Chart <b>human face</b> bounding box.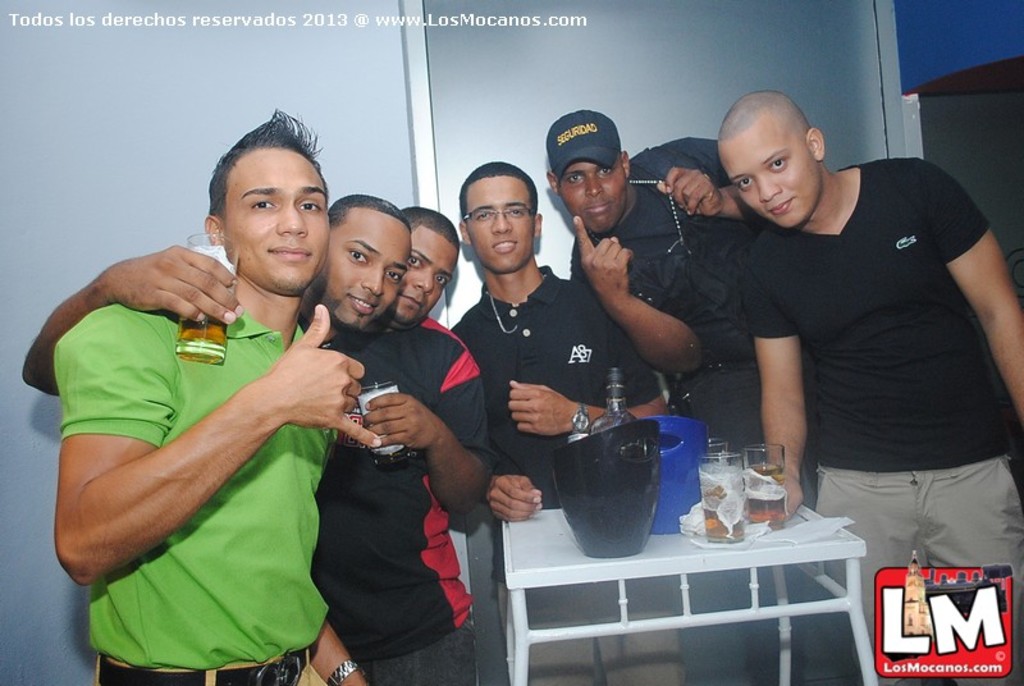
Charted: crop(471, 175, 540, 273).
